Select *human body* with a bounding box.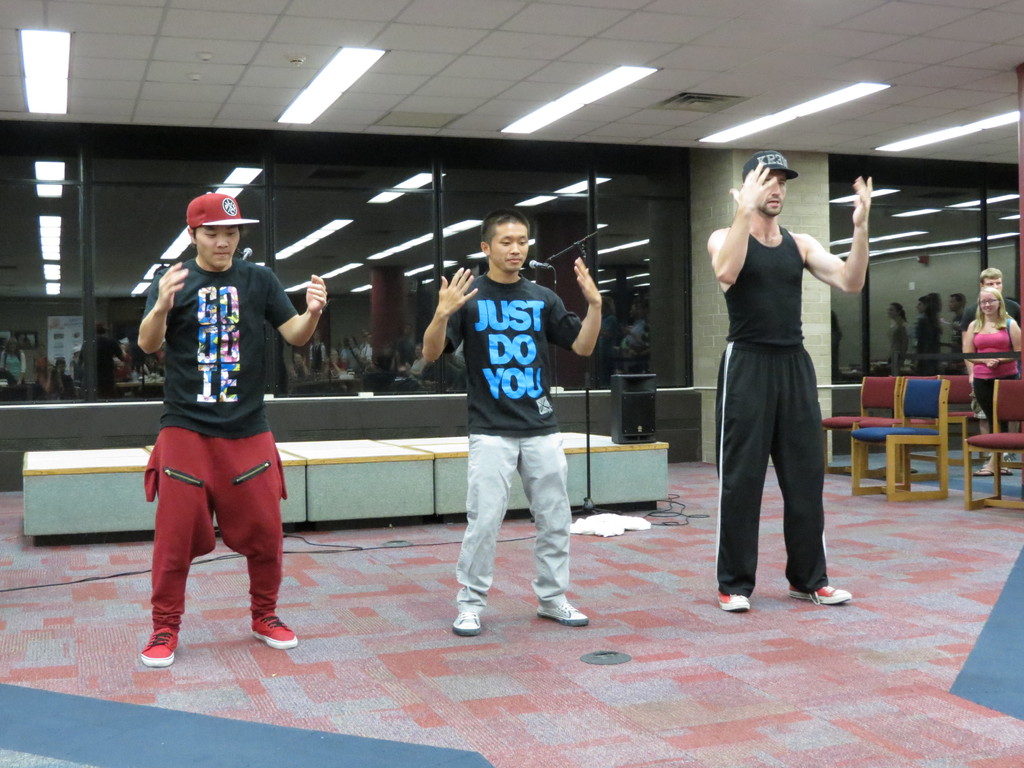
(x1=0, y1=348, x2=25, y2=383).
